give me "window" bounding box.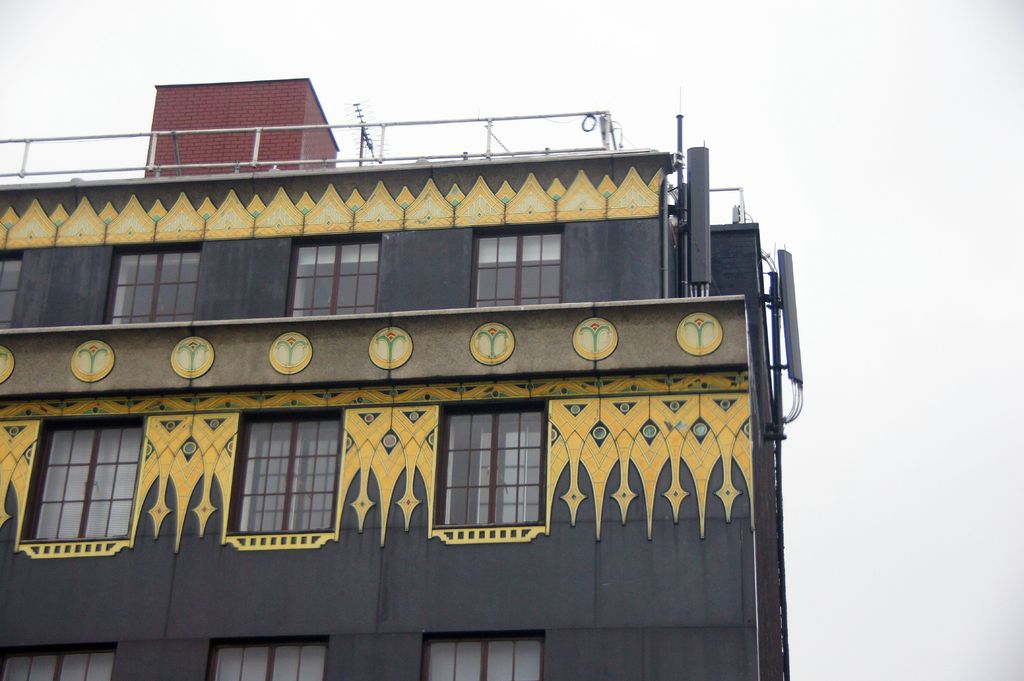
BBox(15, 421, 150, 540).
